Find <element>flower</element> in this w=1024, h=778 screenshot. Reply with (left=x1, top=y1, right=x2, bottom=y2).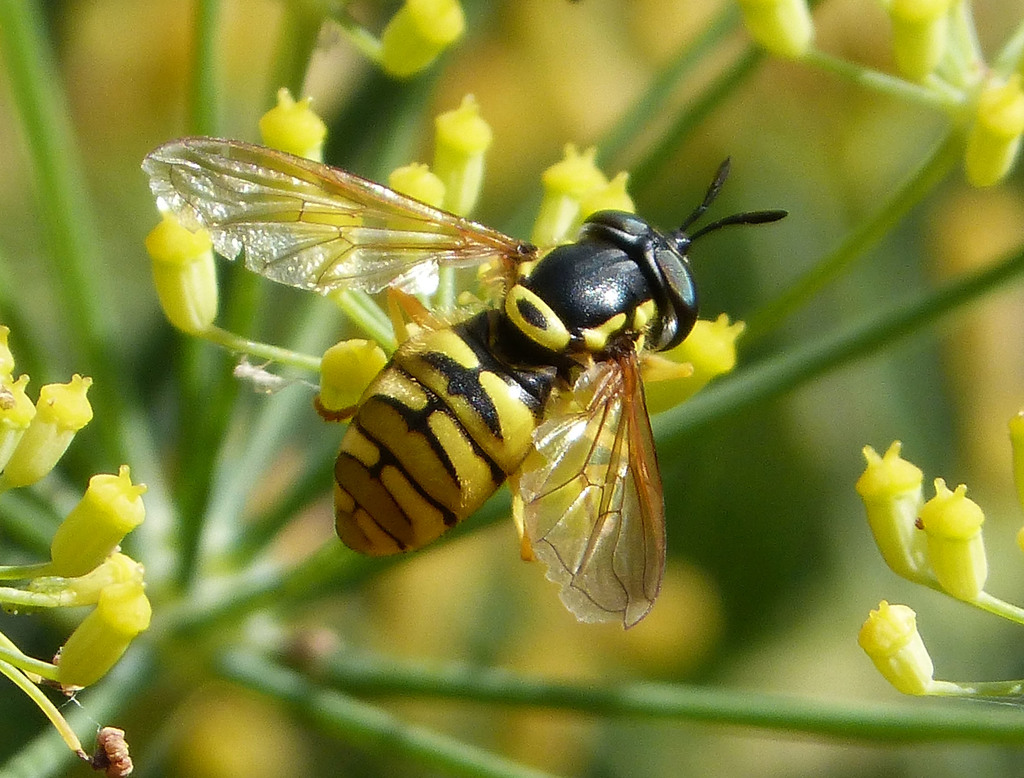
(left=0, top=374, right=93, bottom=489).
